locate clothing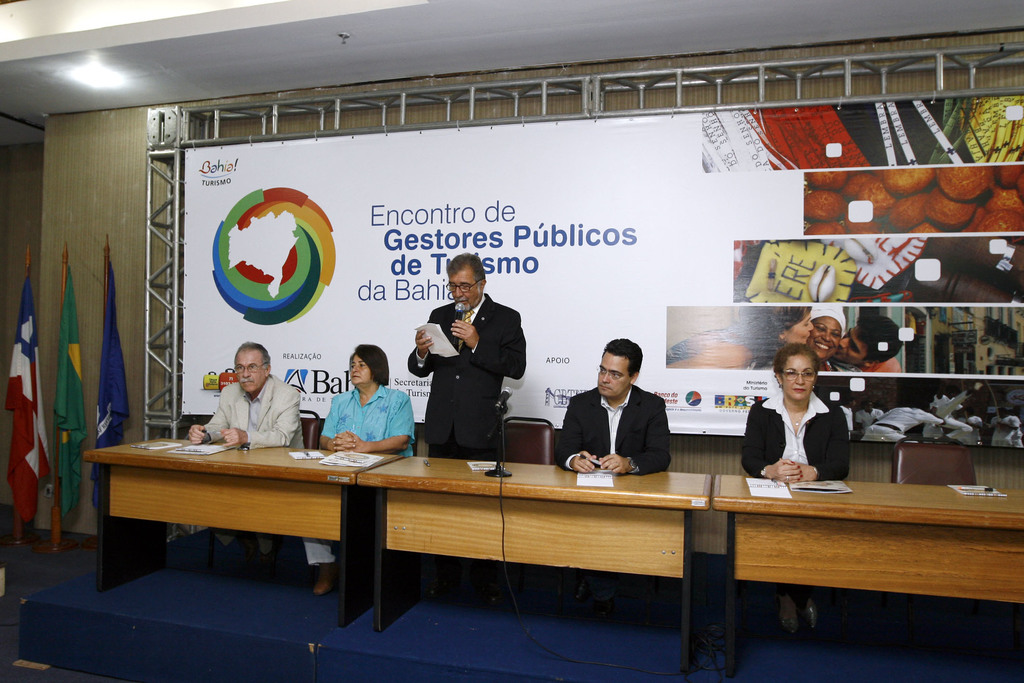
region(738, 392, 853, 478)
